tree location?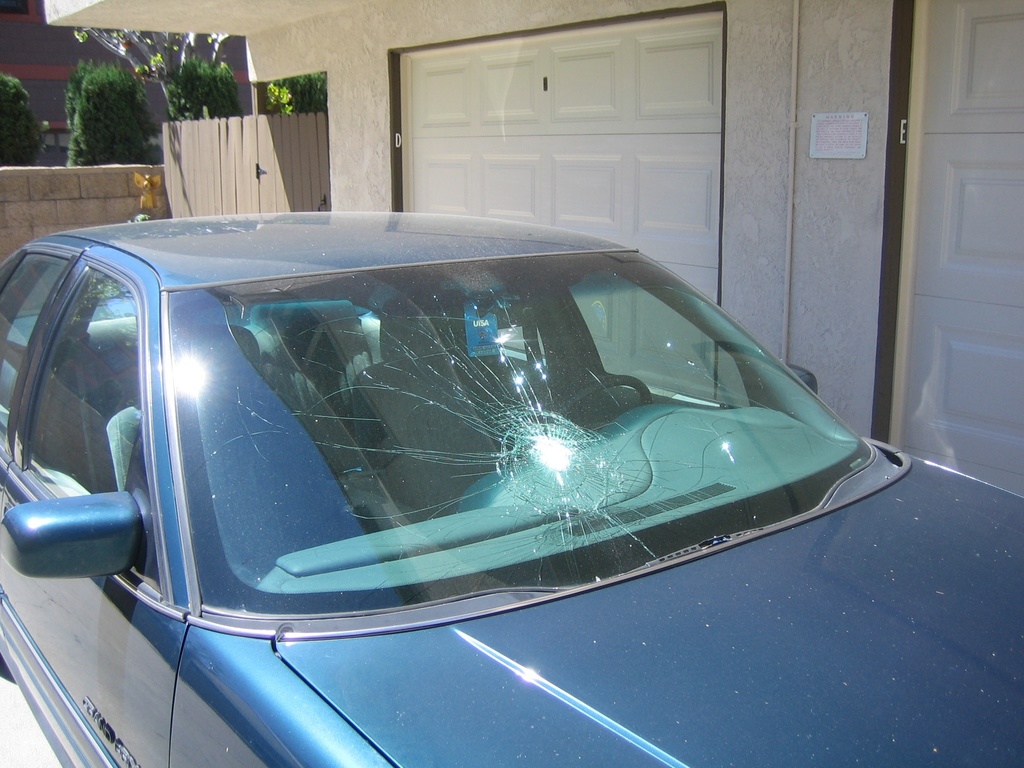
(0, 71, 49, 165)
